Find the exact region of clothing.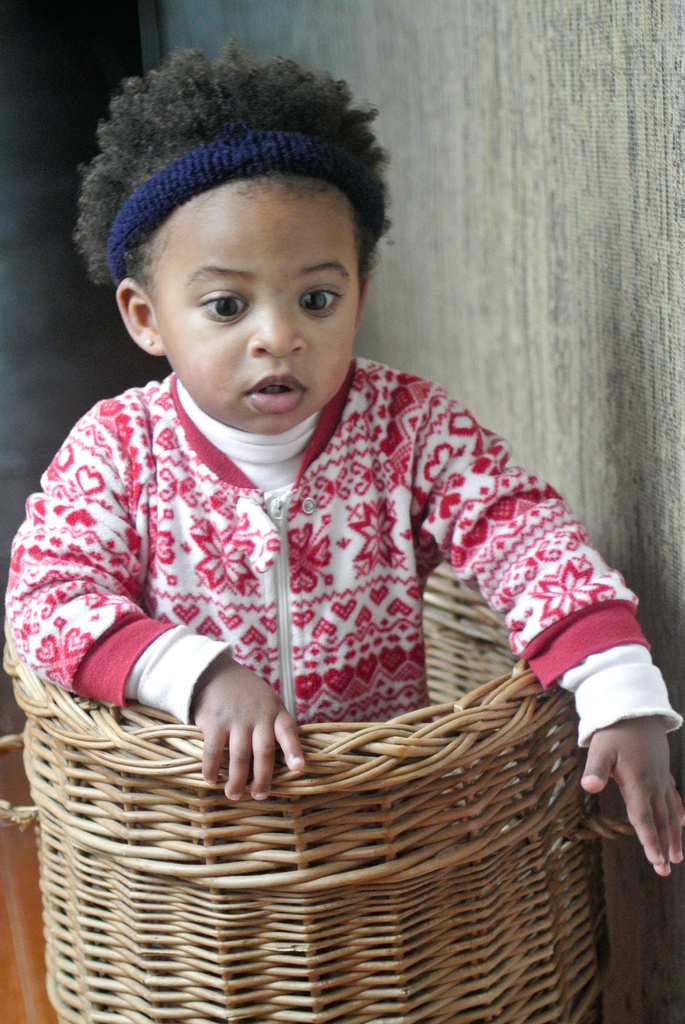
Exact region: [x1=12, y1=349, x2=581, y2=793].
